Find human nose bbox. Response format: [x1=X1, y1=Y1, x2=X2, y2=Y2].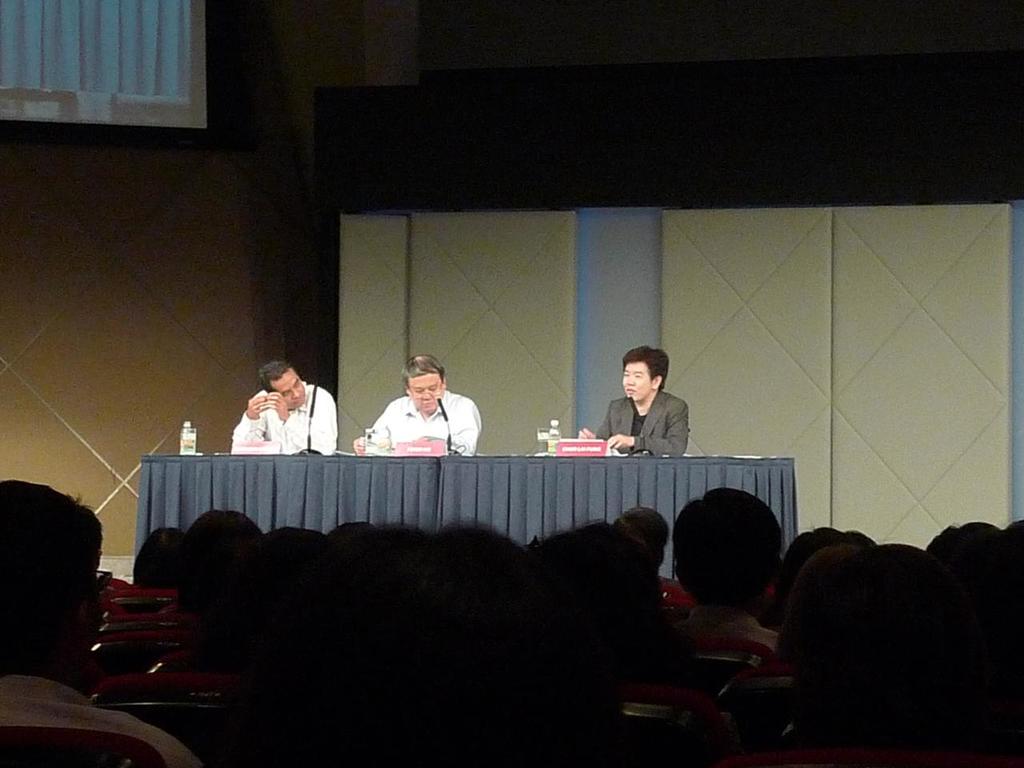
[x1=625, y1=374, x2=631, y2=382].
